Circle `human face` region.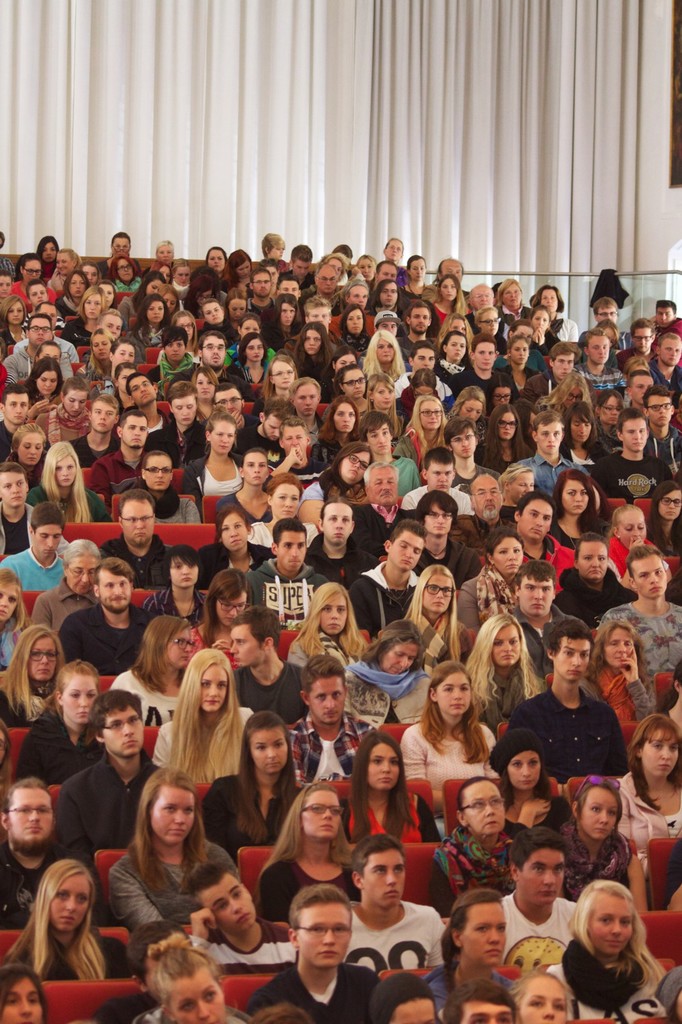
Region: (x1=94, y1=397, x2=117, y2=433).
